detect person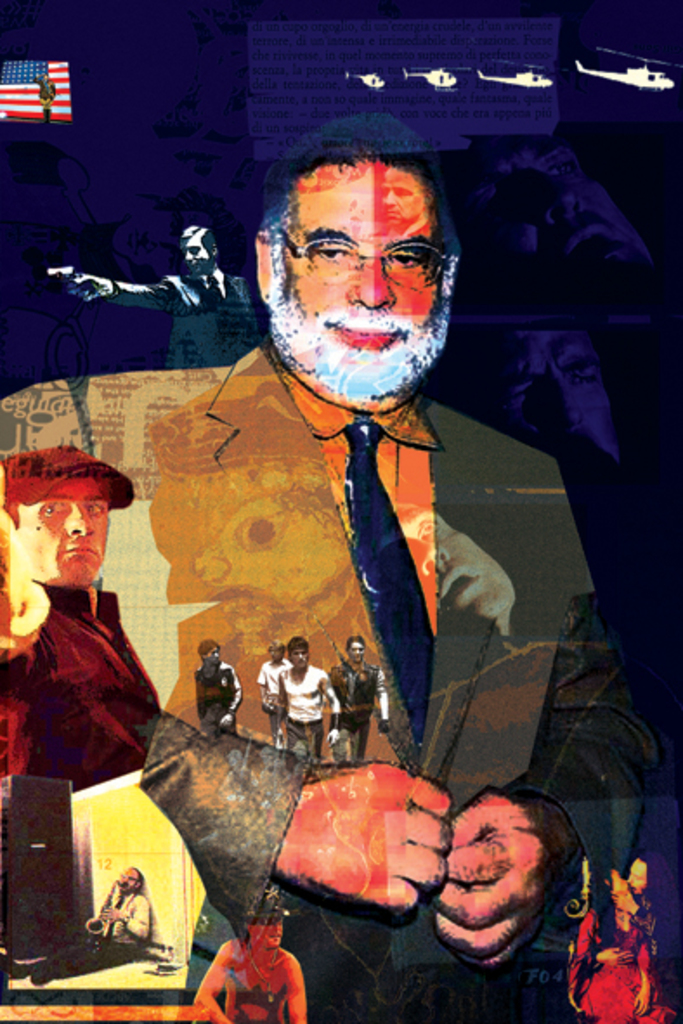
<bbox>270, 636, 340, 755</bbox>
